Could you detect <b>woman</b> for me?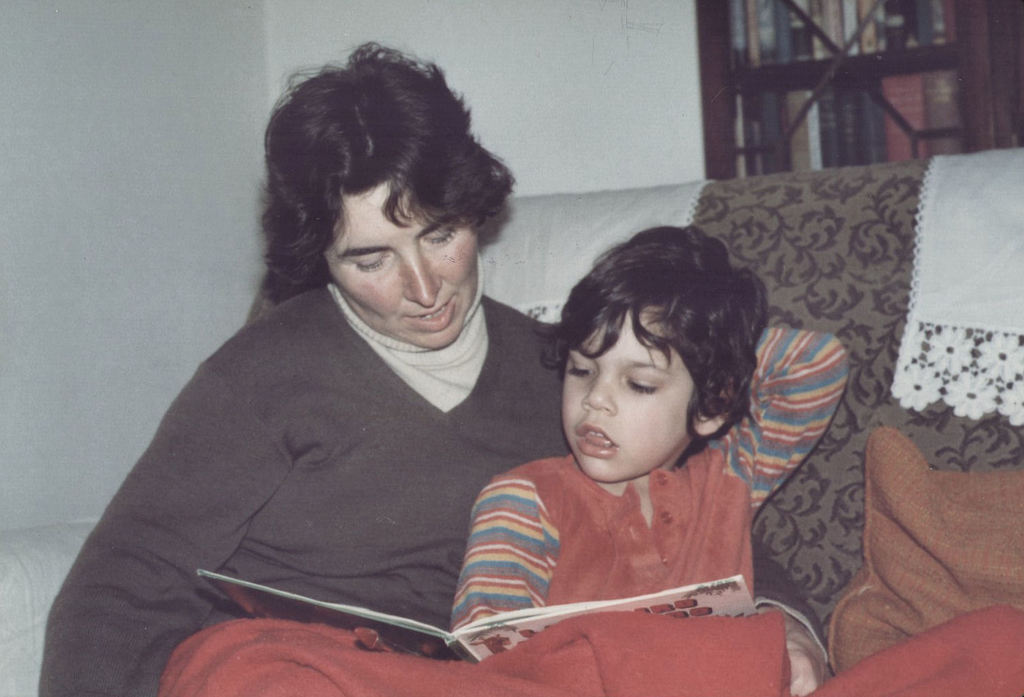
Detection result: left=39, top=43, right=832, bottom=696.
